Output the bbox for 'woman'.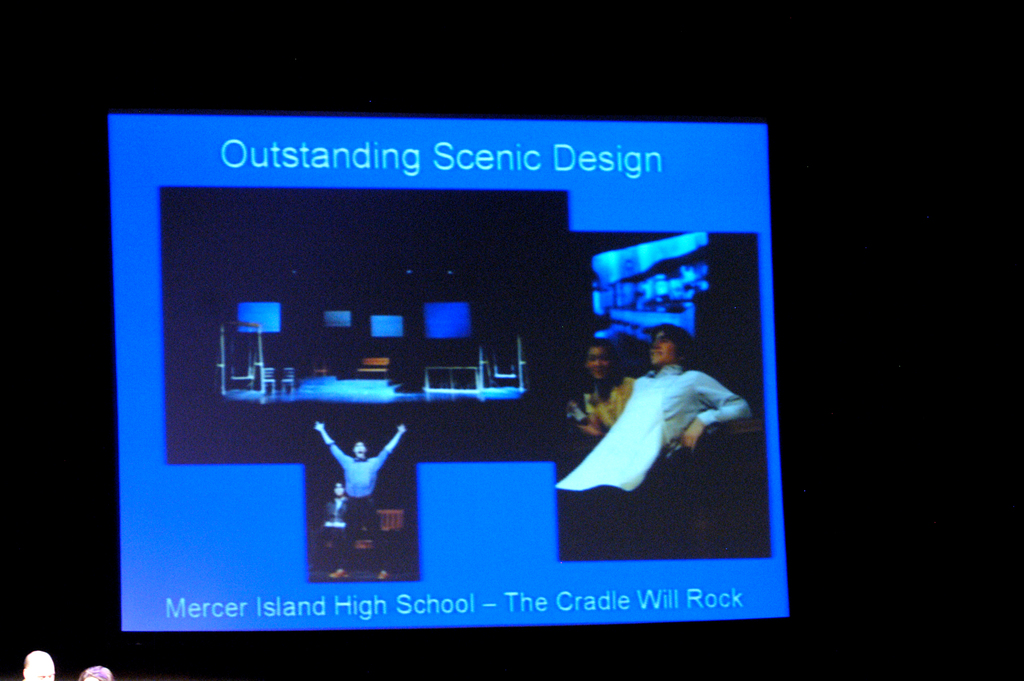
crop(577, 335, 636, 439).
